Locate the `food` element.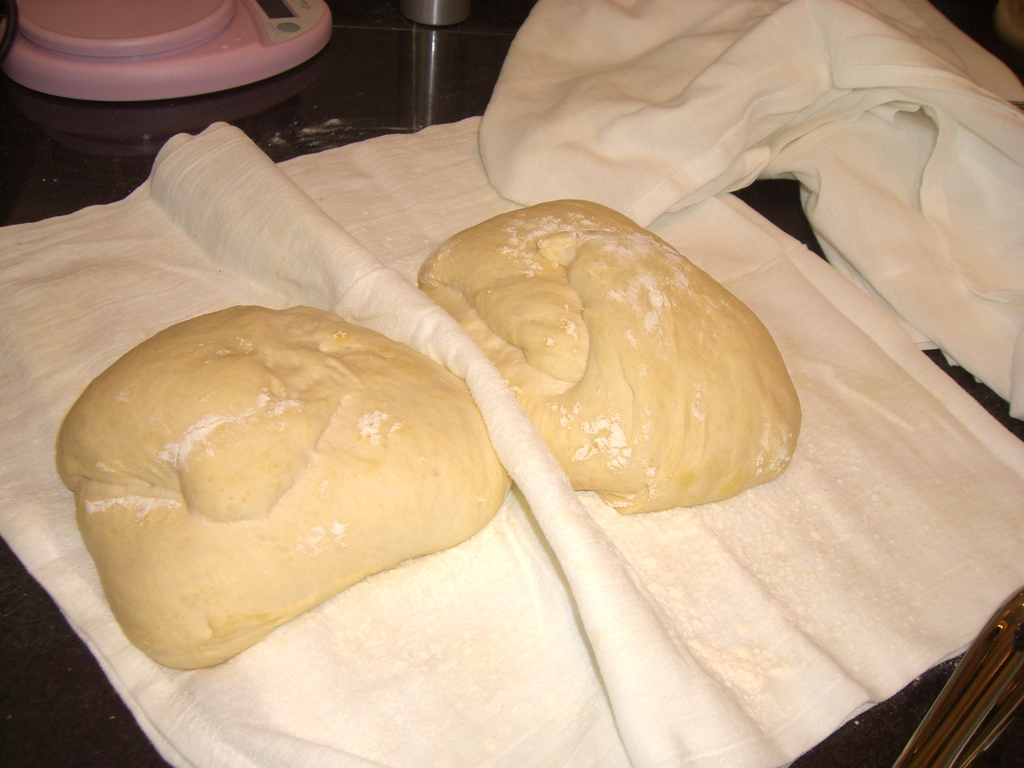
Element bbox: <box>413,209,812,516</box>.
